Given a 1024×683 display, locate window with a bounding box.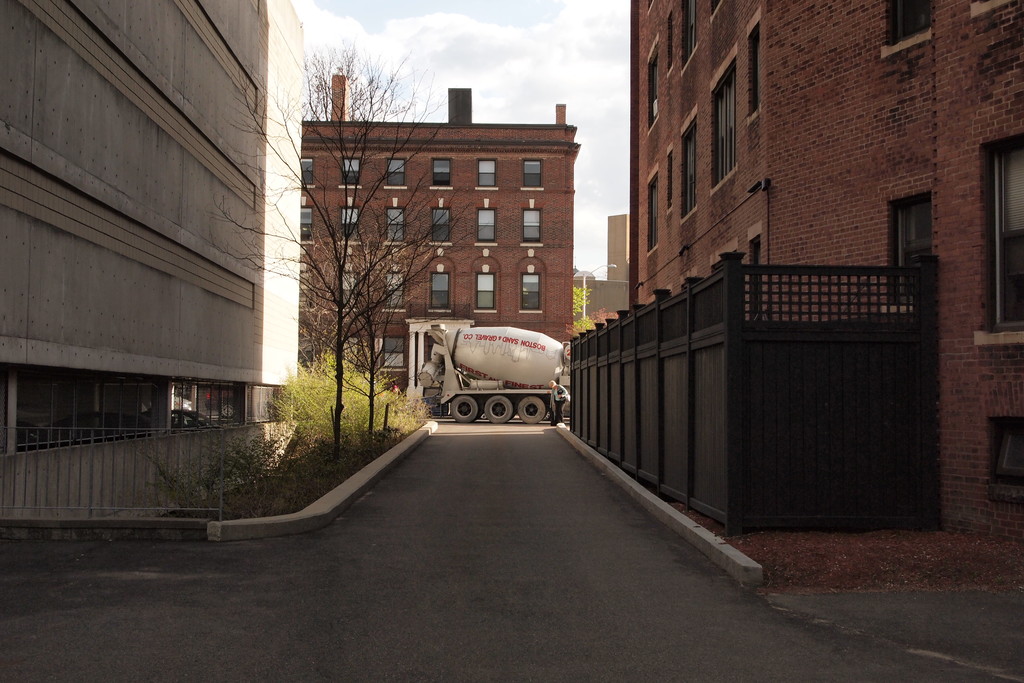
Located: [x1=339, y1=262, x2=357, y2=315].
